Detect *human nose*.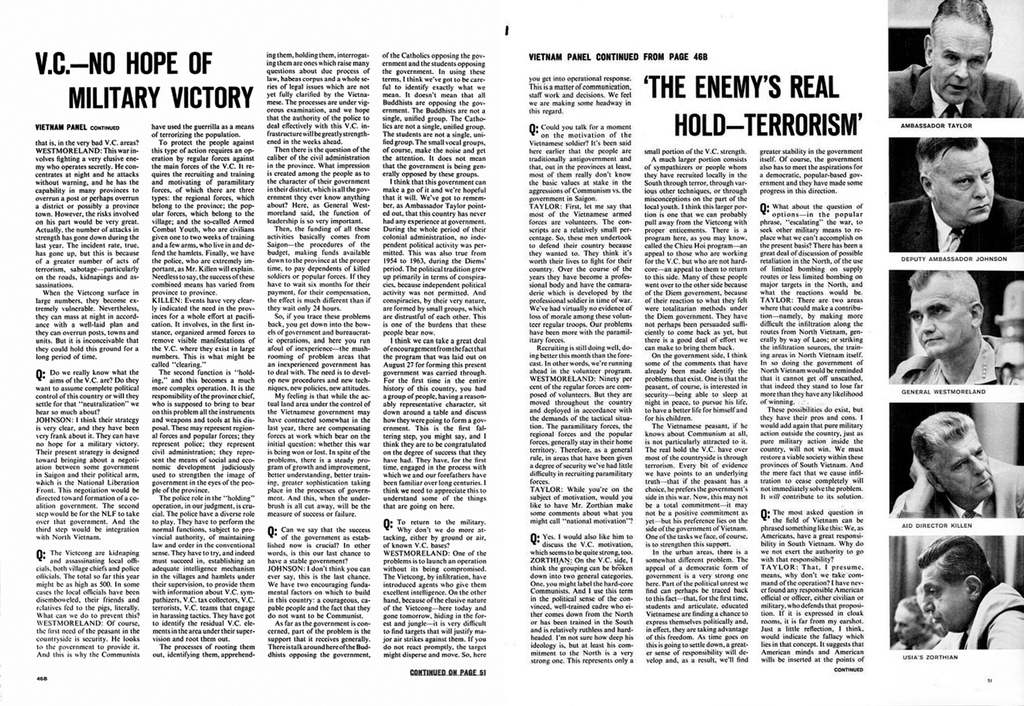
Detected at (918, 316, 936, 336).
